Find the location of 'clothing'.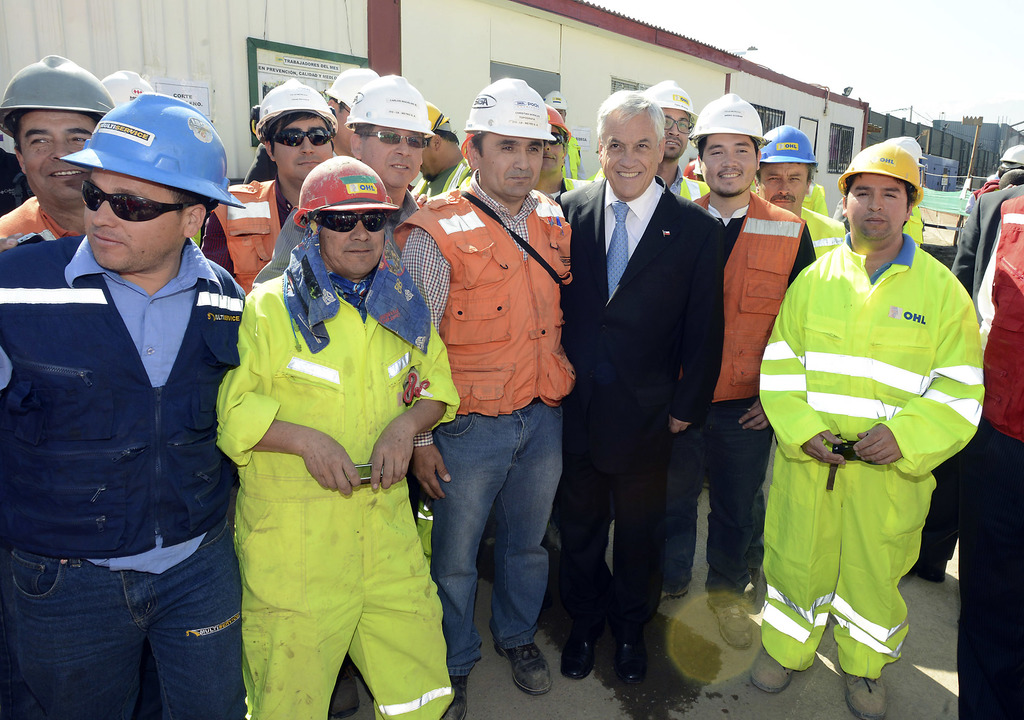
Location: x1=789 y1=202 x2=845 y2=269.
